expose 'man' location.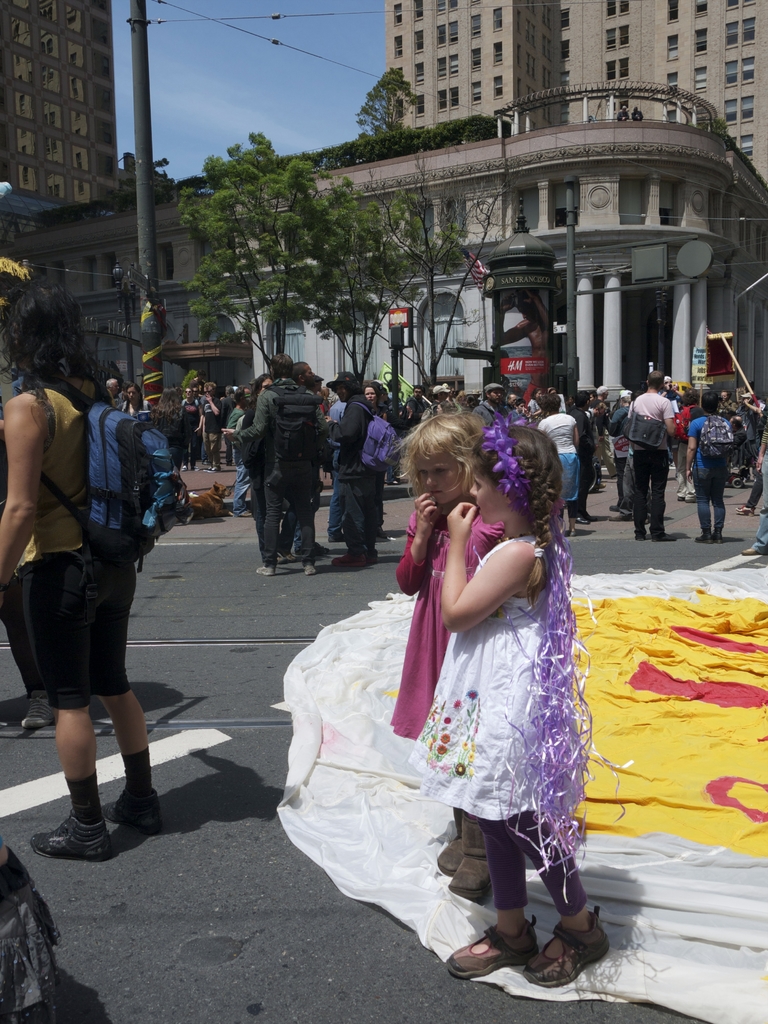
Exposed at 178/389/202/475.
